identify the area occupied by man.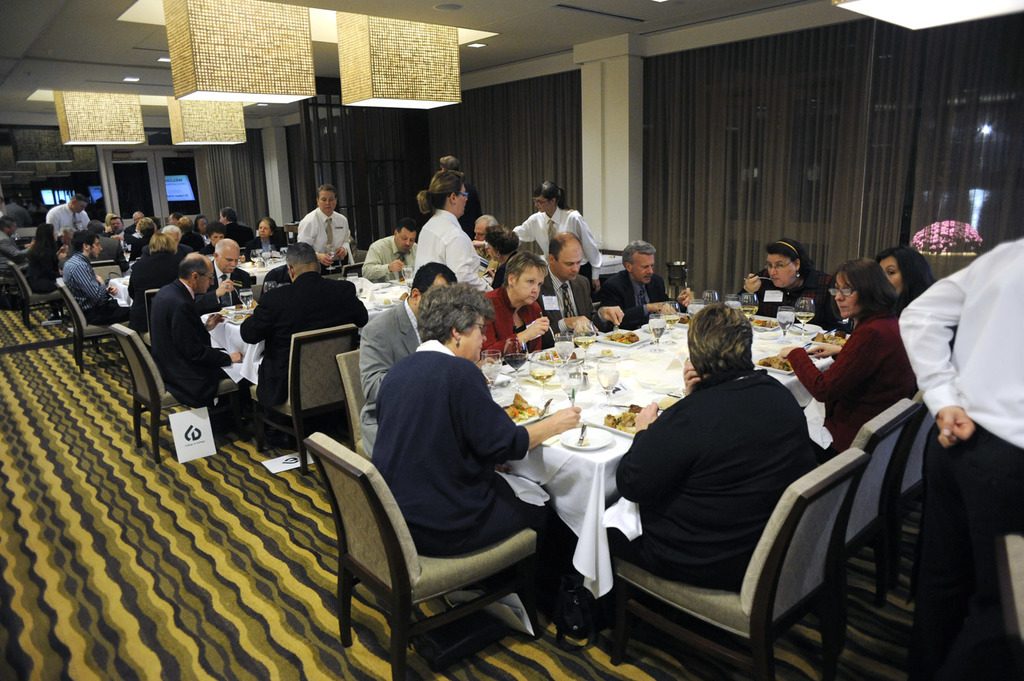
Area: <region>0, 212, 36, 262</region>.
